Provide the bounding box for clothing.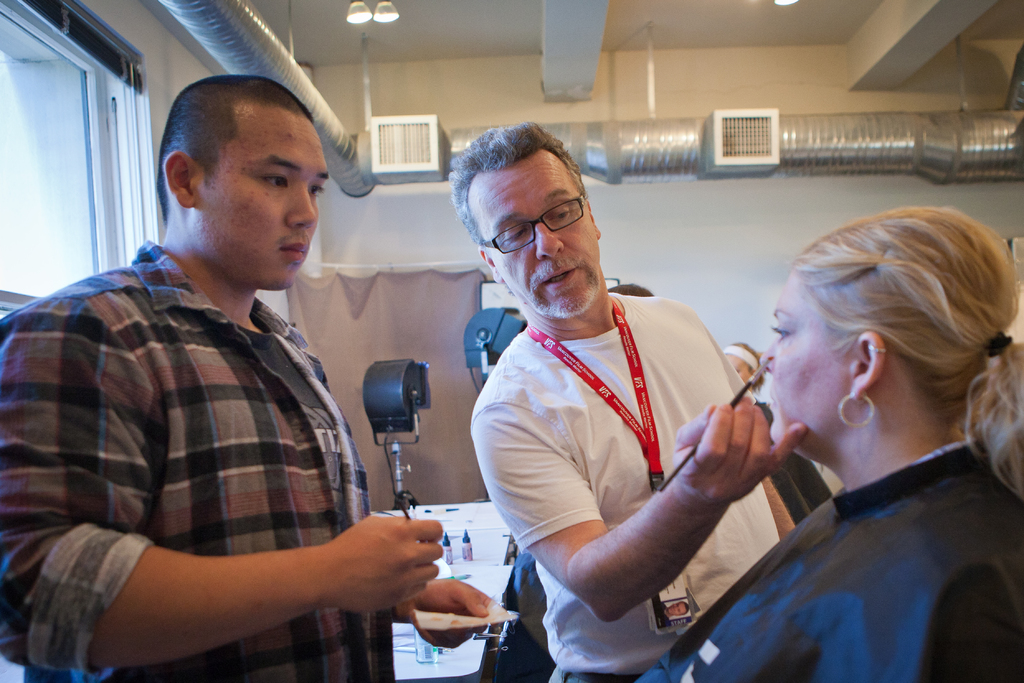
left=27, top=204, right=421, bottom=668.
